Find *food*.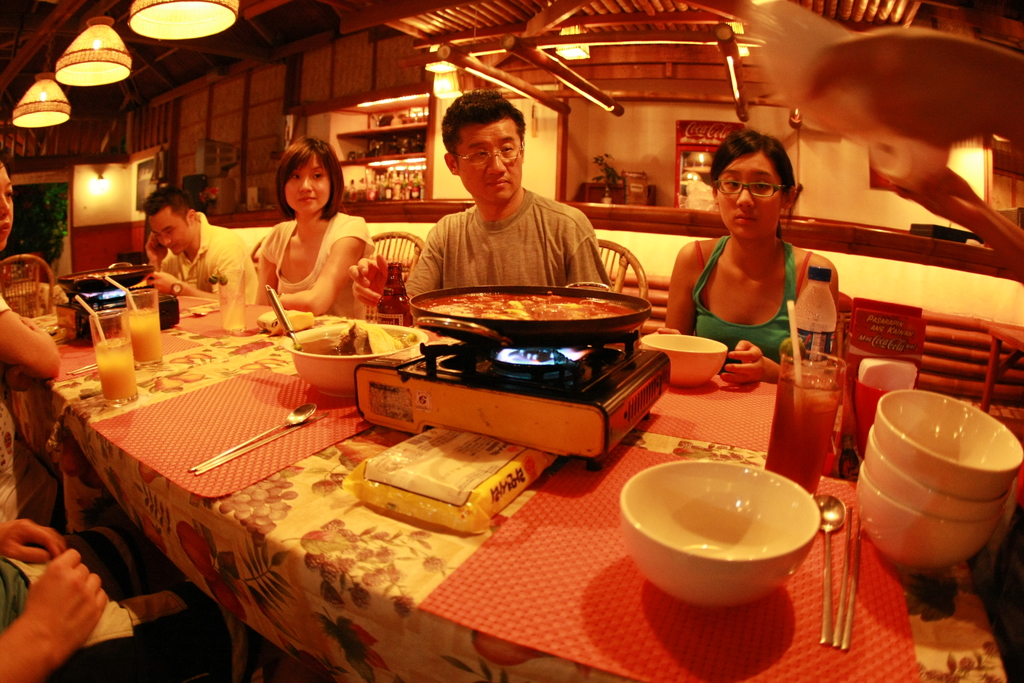
{"x1": 337, "y1": 320, "x2": 370, "y2": 356}.
